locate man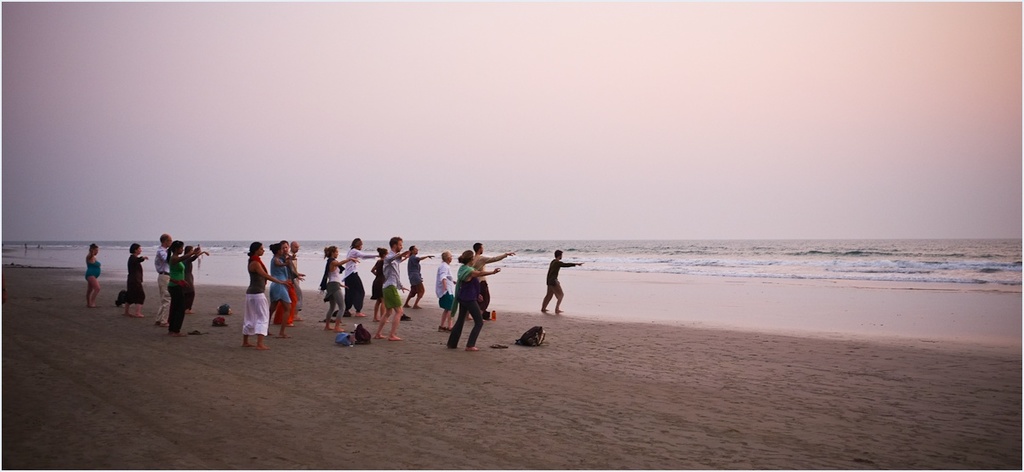
{"x1": 153, "y1": 233, "x2": 172, "y2": 332}
